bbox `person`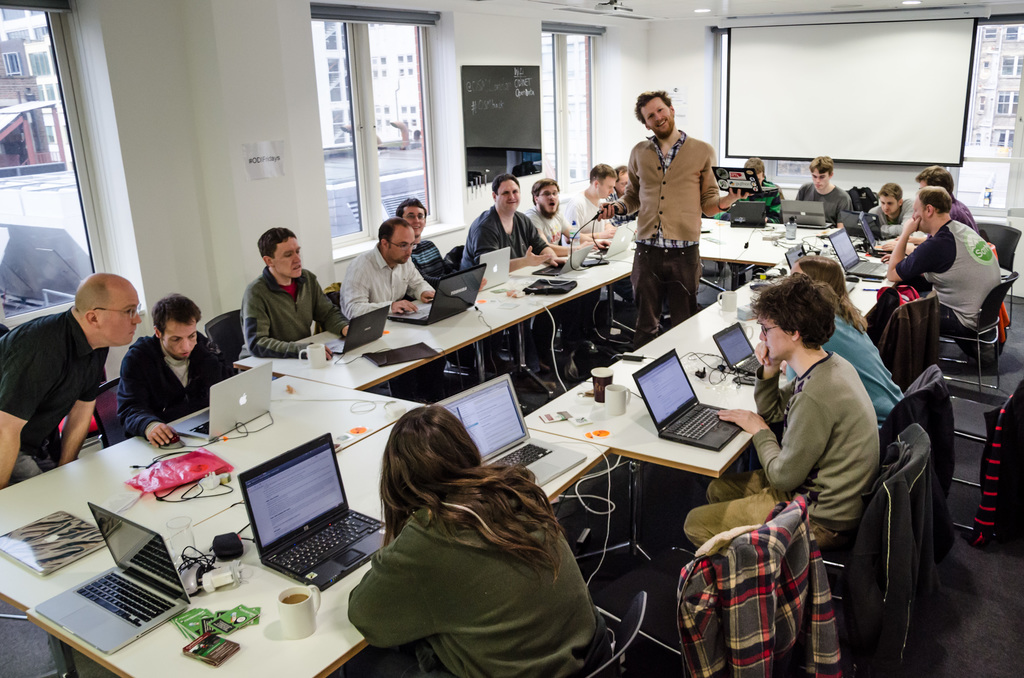
bbox=(595, 91, 750, 335)
